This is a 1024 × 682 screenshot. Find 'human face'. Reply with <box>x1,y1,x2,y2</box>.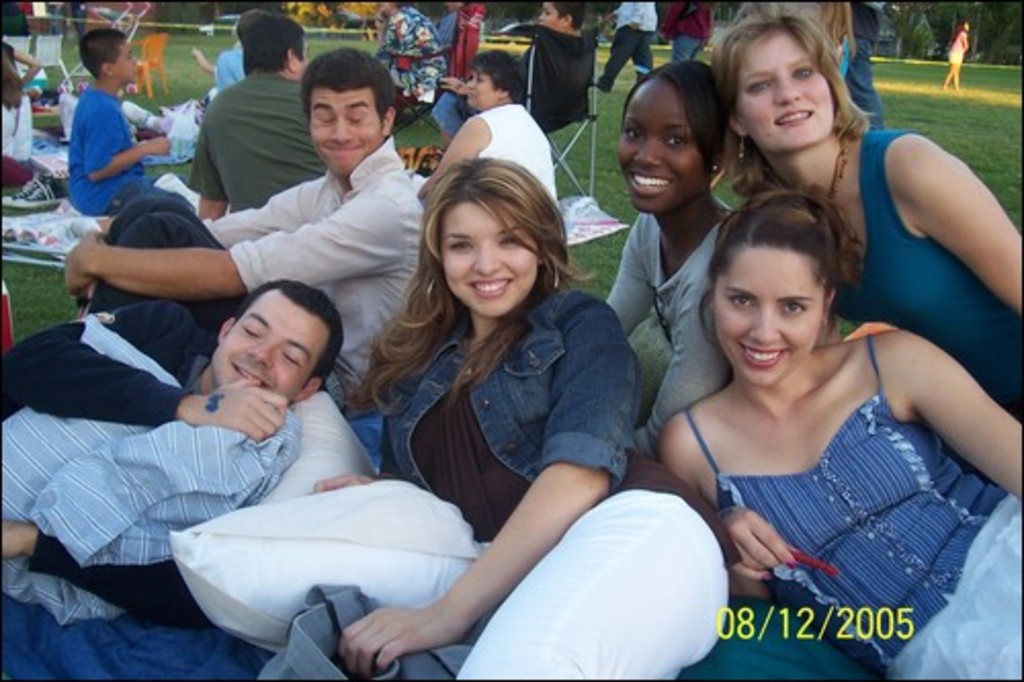
<box>436,201,541,317</box>.
